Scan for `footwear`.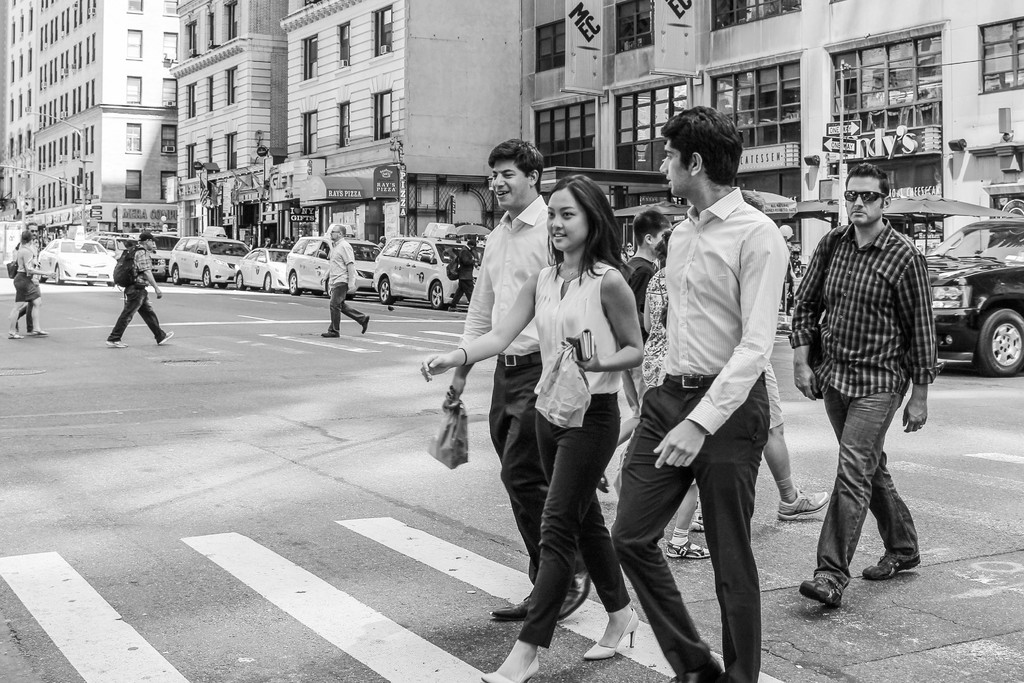
Scan result: left=24, top=323, right=41, bottom=336.
